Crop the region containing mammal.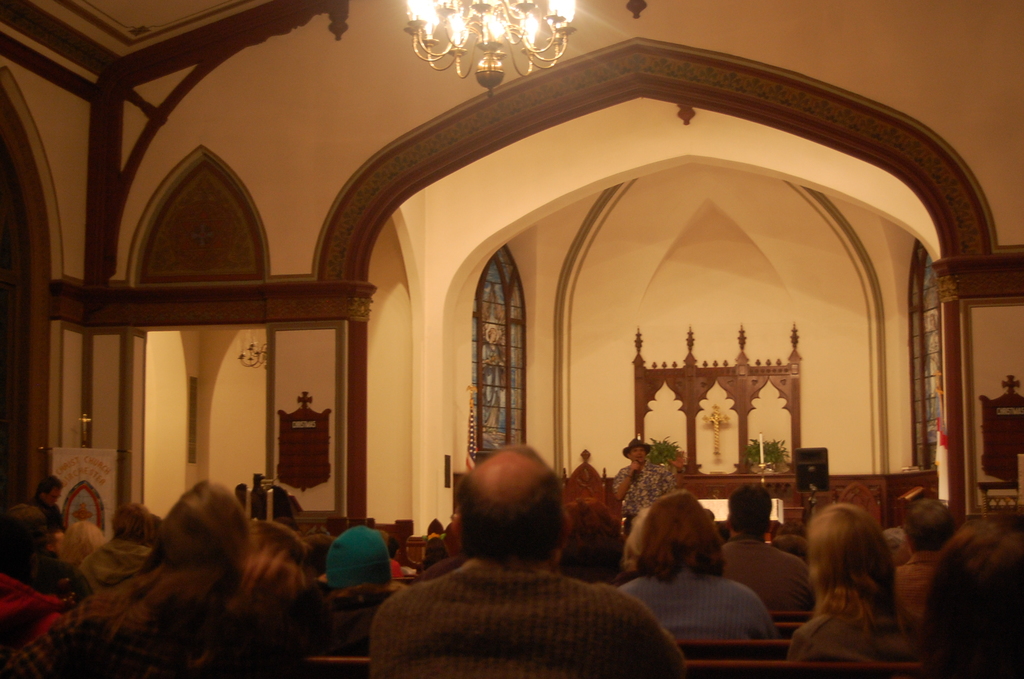
Crop region: bbox(367, 442, 690, 678).
